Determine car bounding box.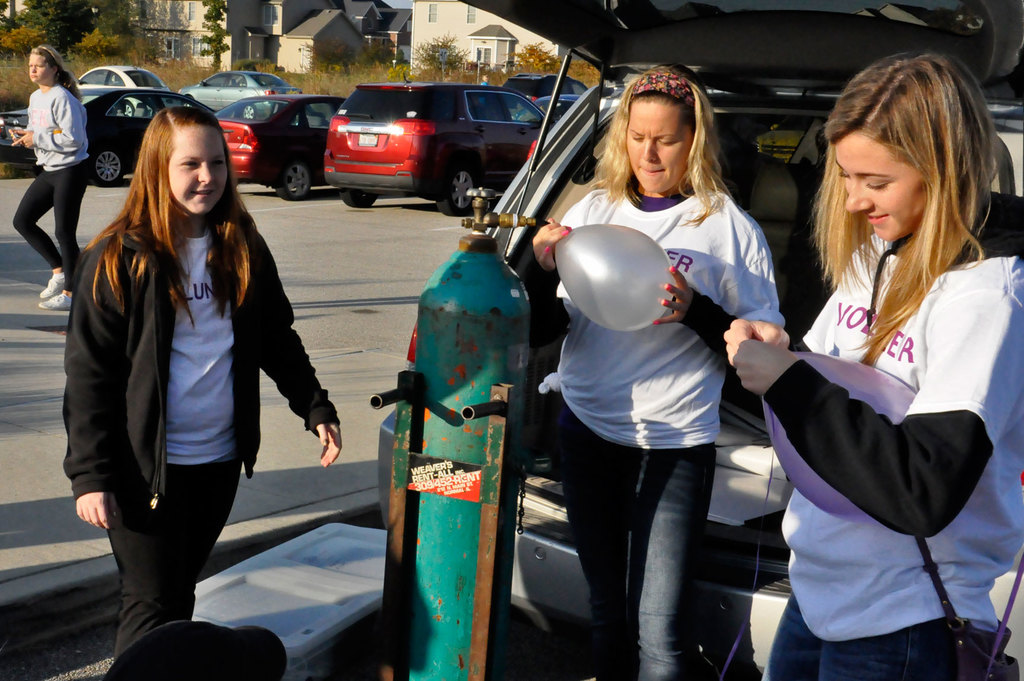
Determined: 212, 93, 346, 199.
